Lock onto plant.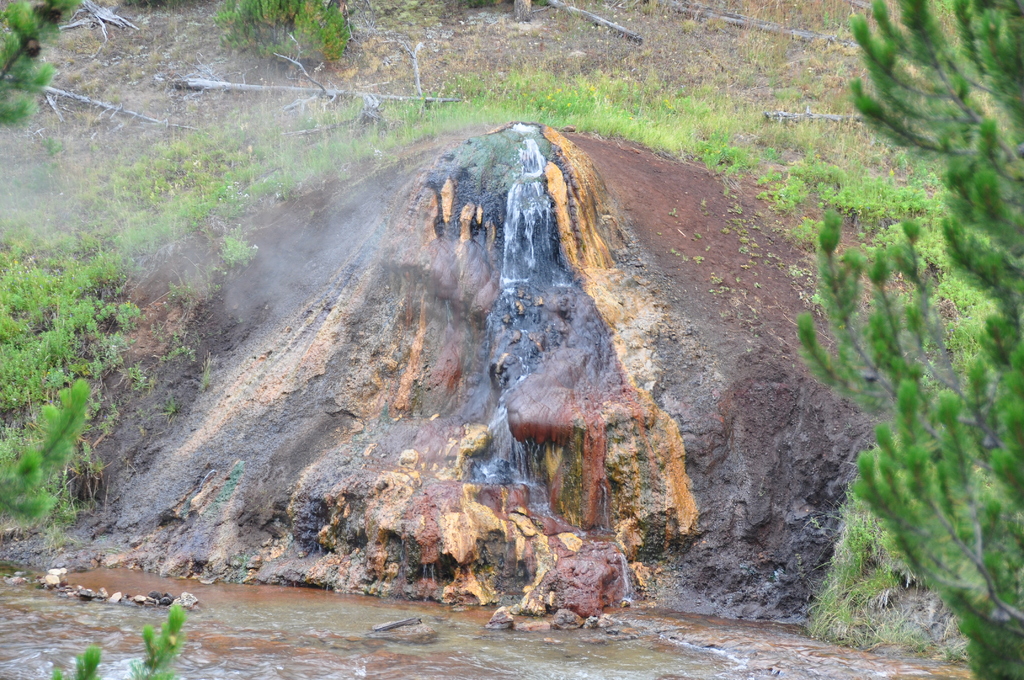
Locked: box=[0, 0, 72, 139].
